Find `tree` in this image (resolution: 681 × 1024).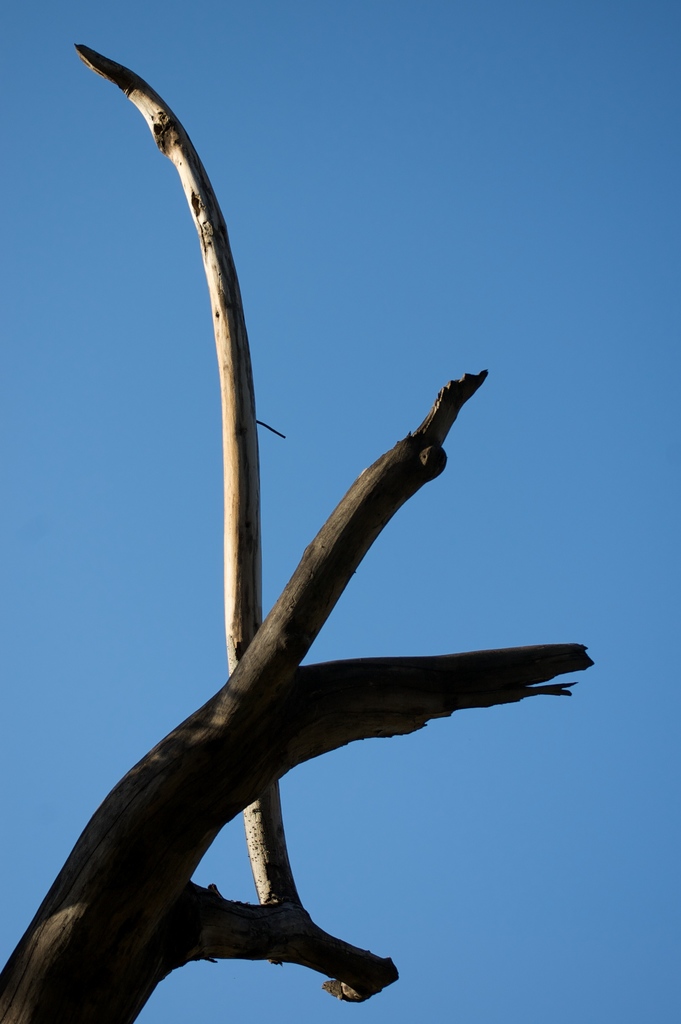
21 27 621 1013.
